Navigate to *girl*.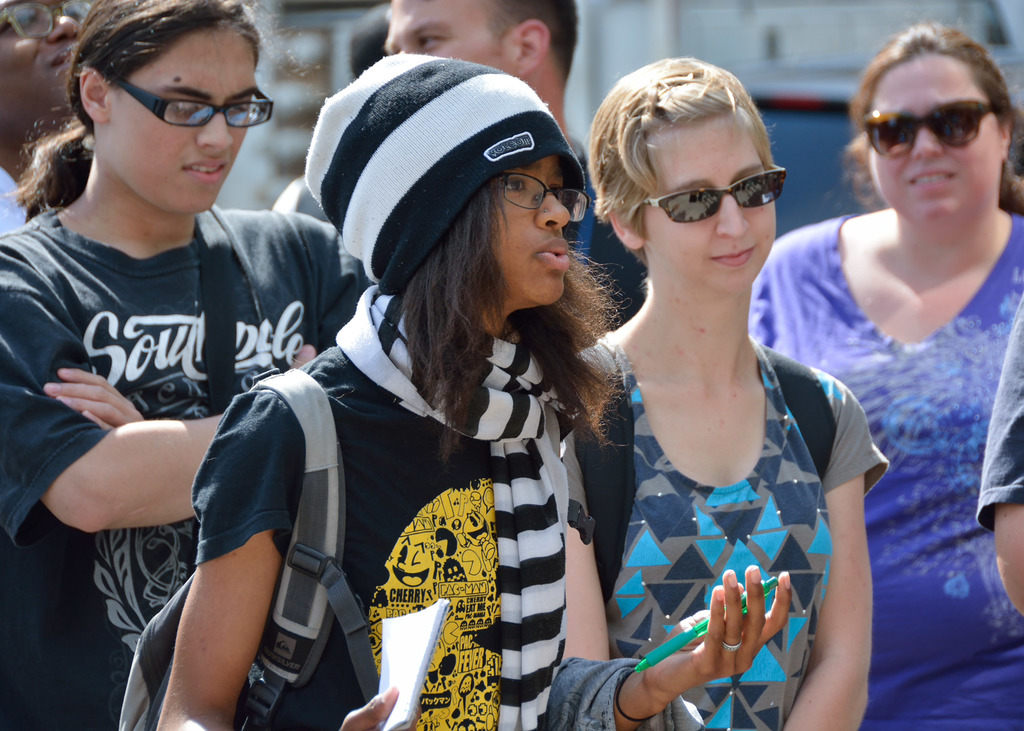
Navigation target: box=[0, 0, 369, 730].
